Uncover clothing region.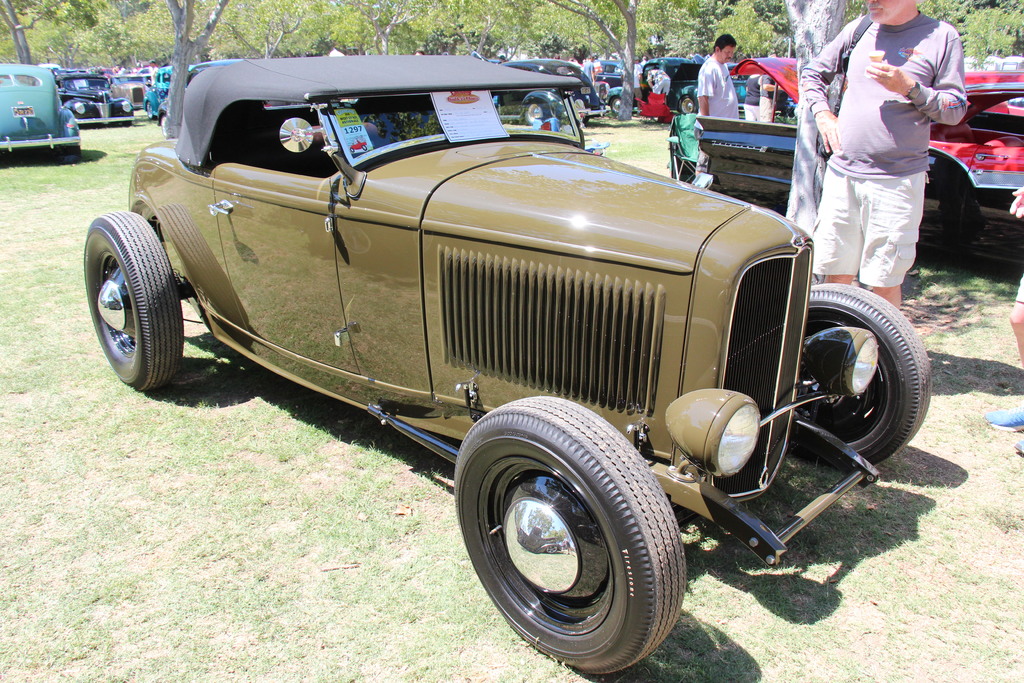
Uncovered: BBox(639, 58, 647, 64).
